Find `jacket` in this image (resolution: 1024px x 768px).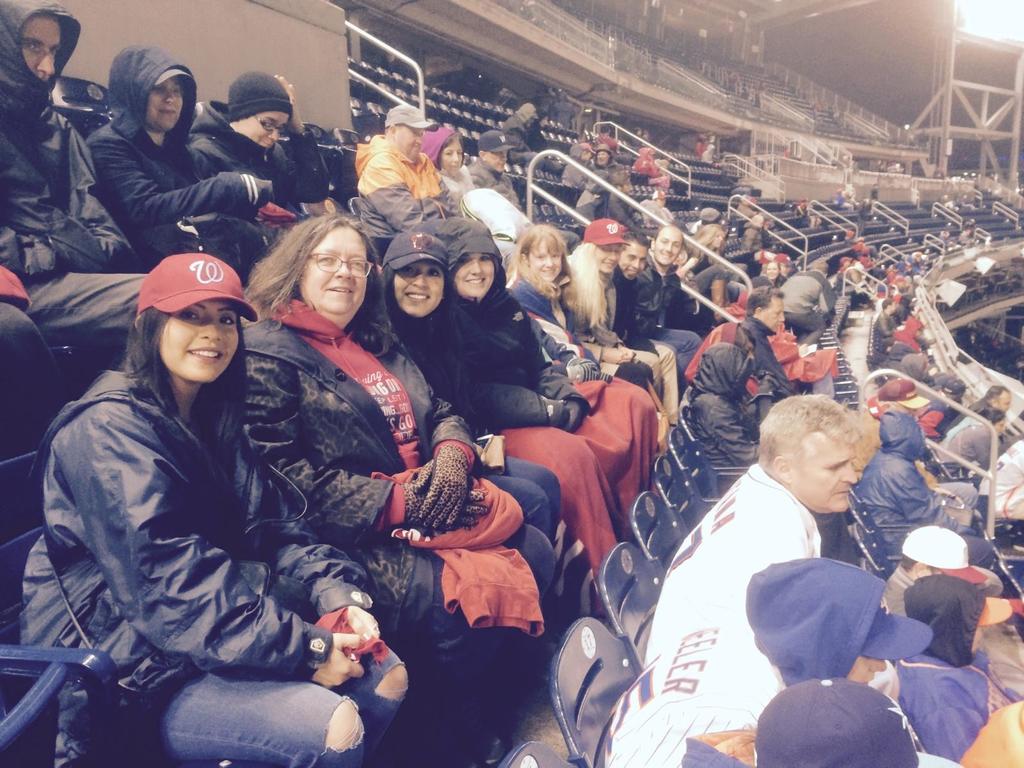
(501, 115, 545, 159).
